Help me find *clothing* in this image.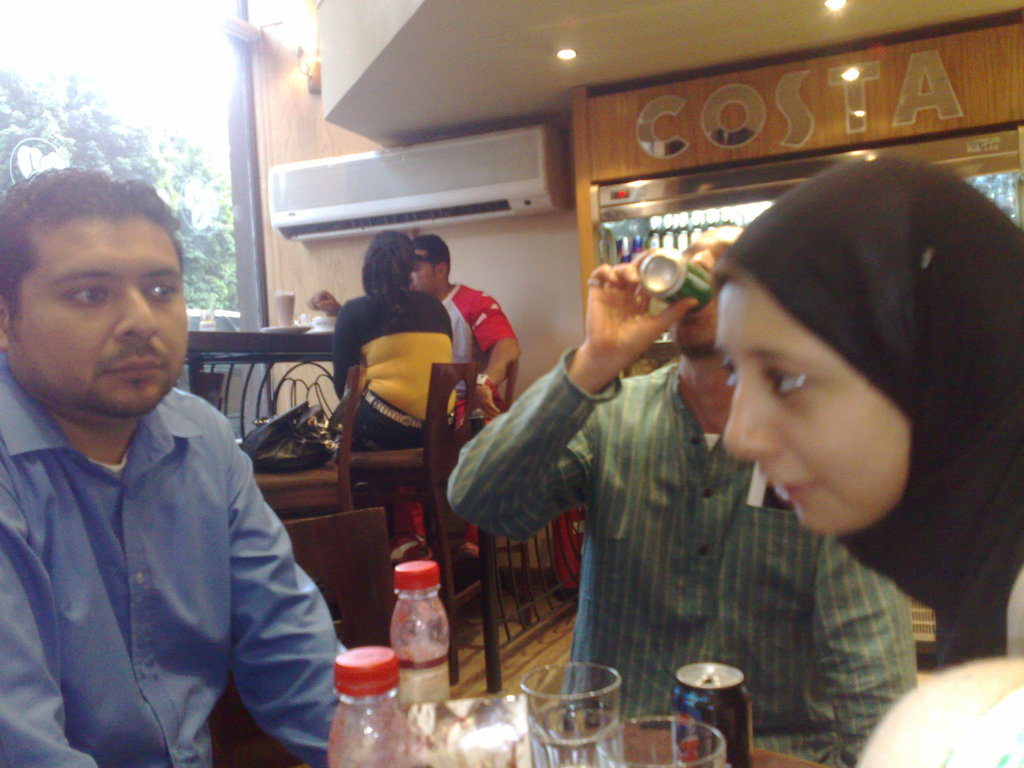
Found it: 399 284 513 533.
